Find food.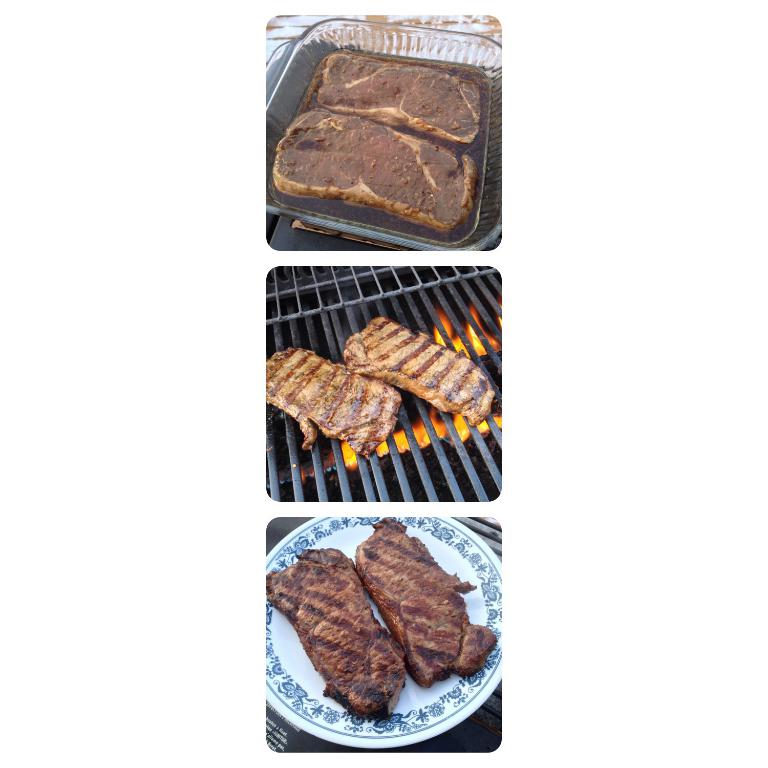
[left=267, top=548, right=406, bottom=720].
